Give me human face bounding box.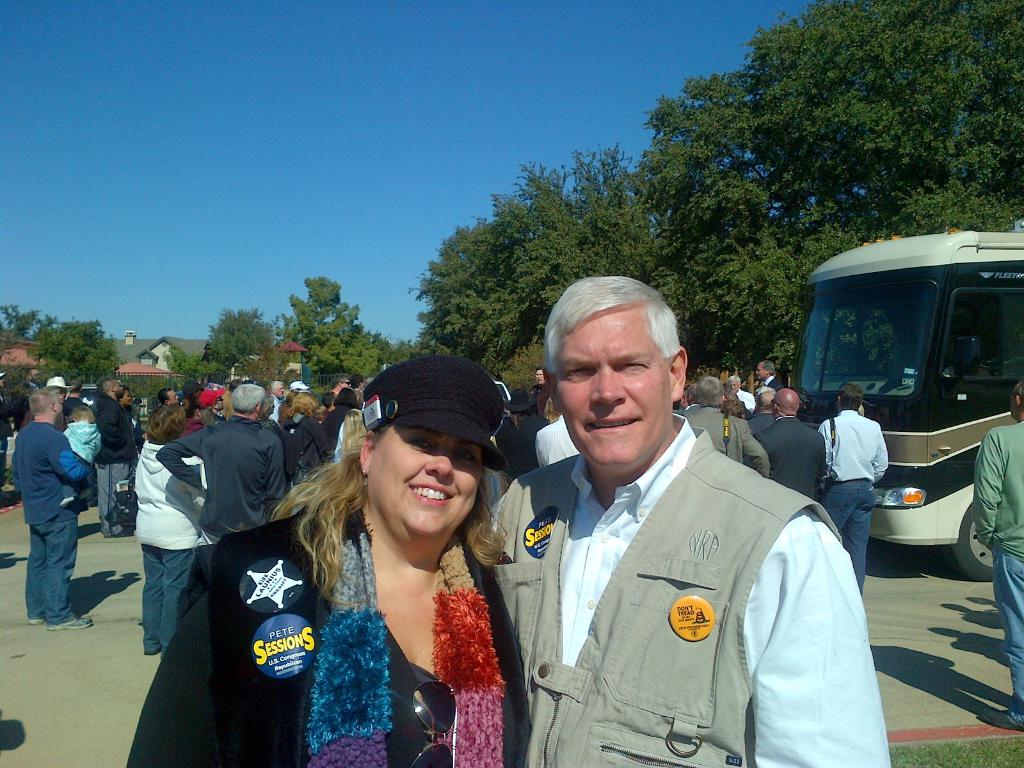
select_region(362, 424, 478, 538).
